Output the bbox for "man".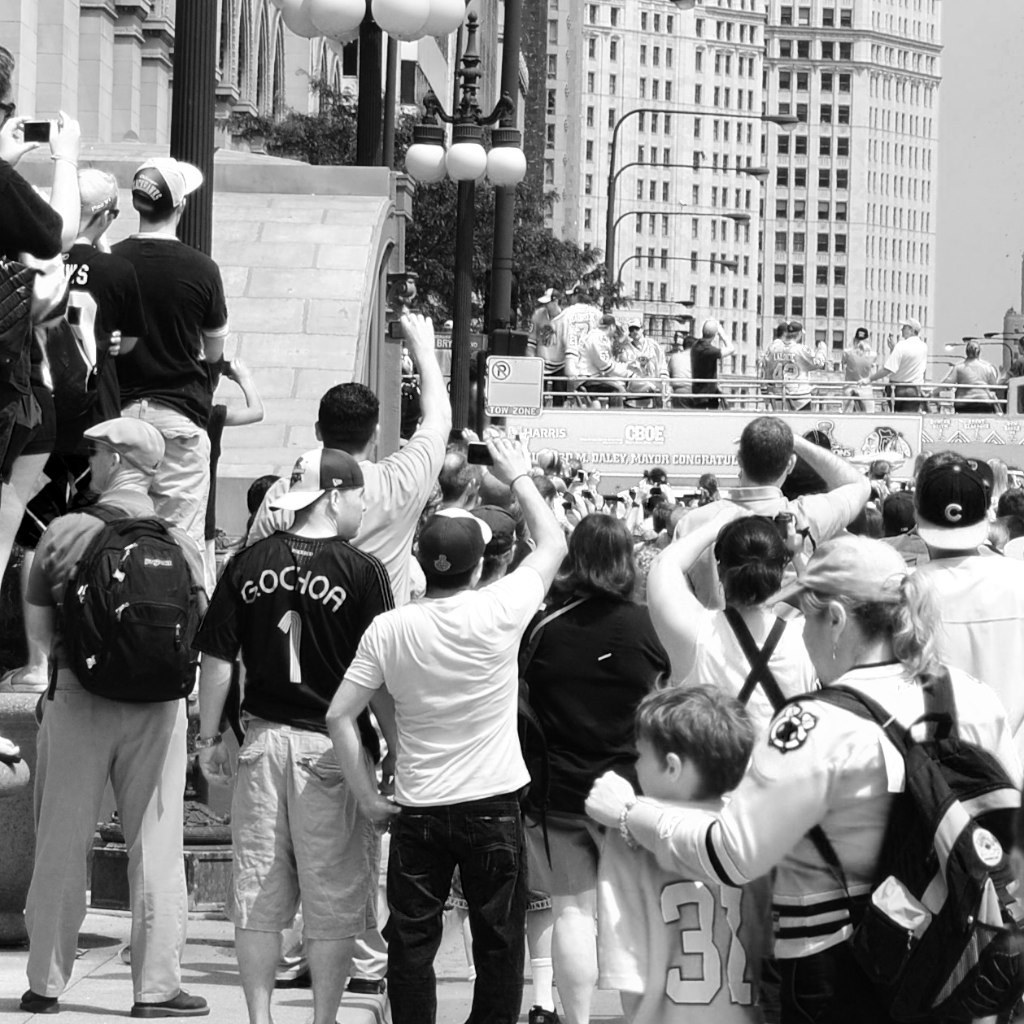
box=[232, 297, 466, 608].
